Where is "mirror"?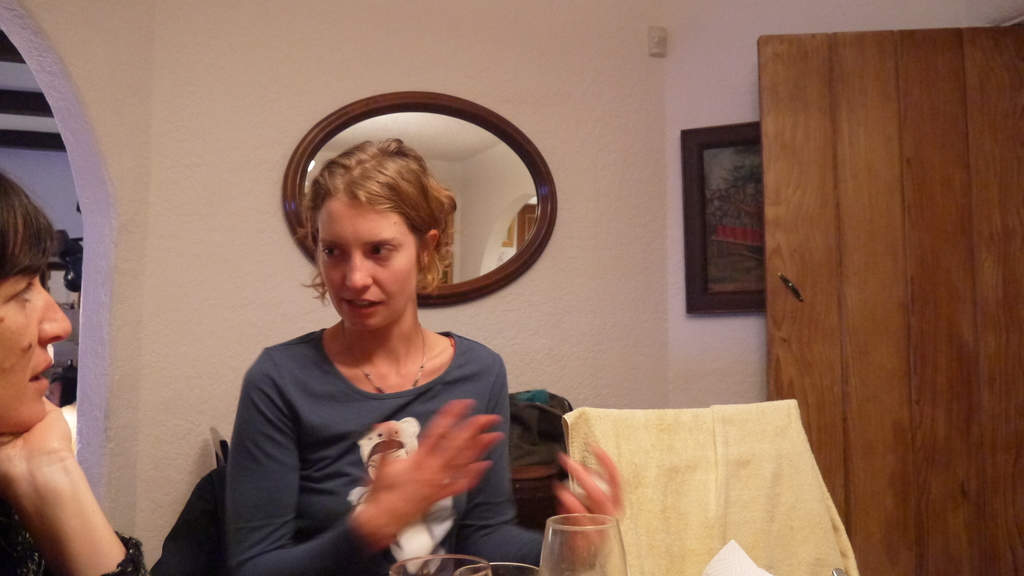
left=305, top=111, right=540, bottom=284.
